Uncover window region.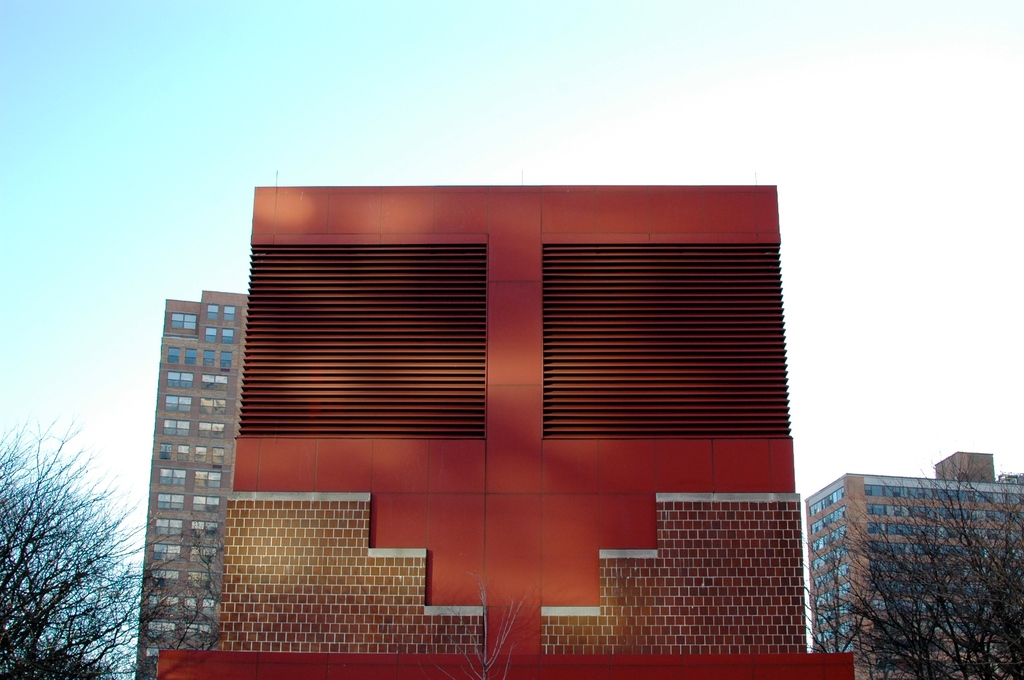
Uncovered: (left=199, top=396, right=225, bottom=417).
